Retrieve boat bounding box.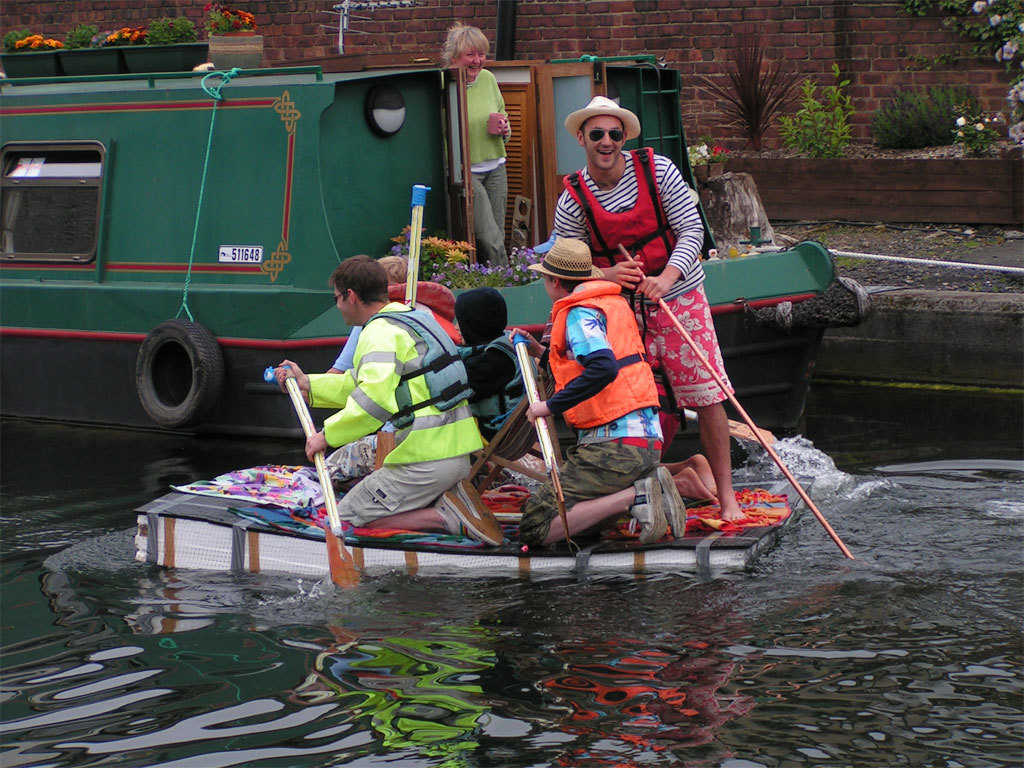
Bounding box: (132,447,837,583).
